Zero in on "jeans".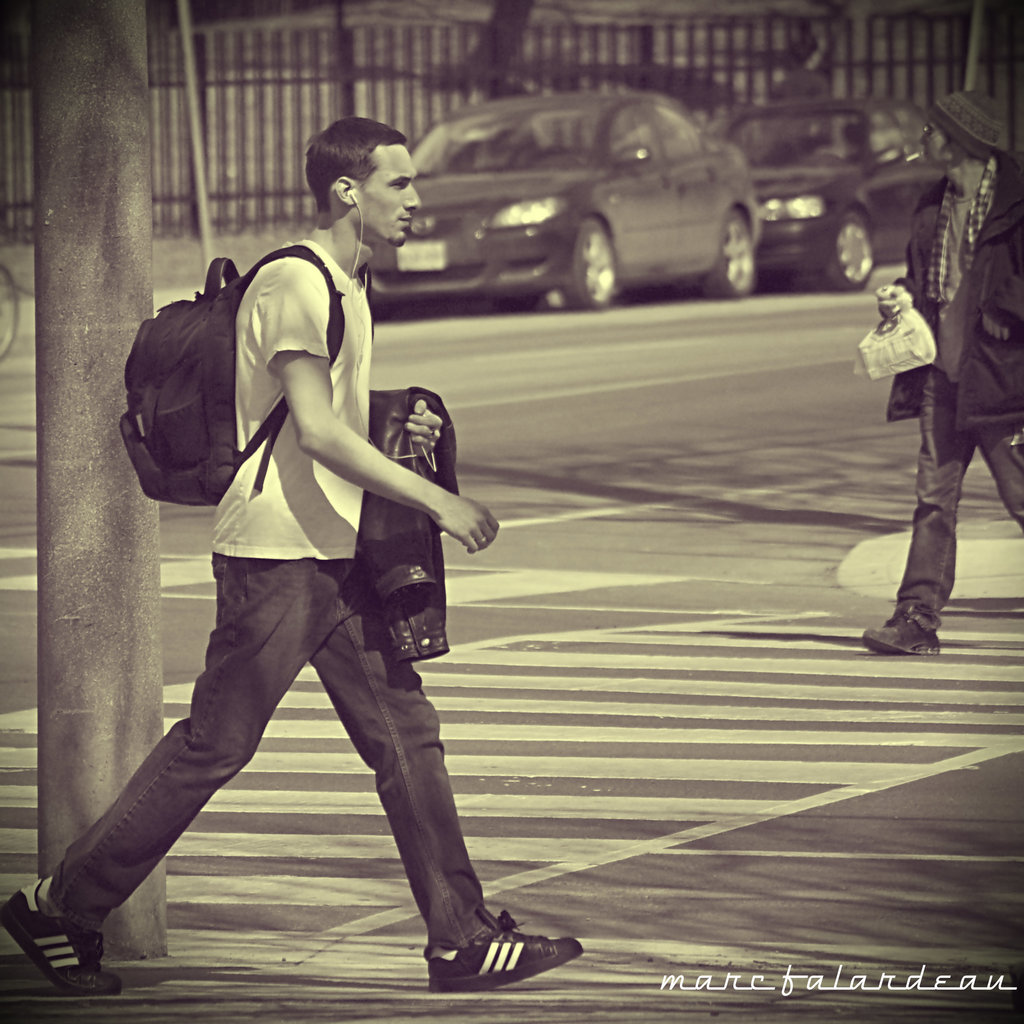
Zeroed in: BBox(33, 529, 541, 1005).
